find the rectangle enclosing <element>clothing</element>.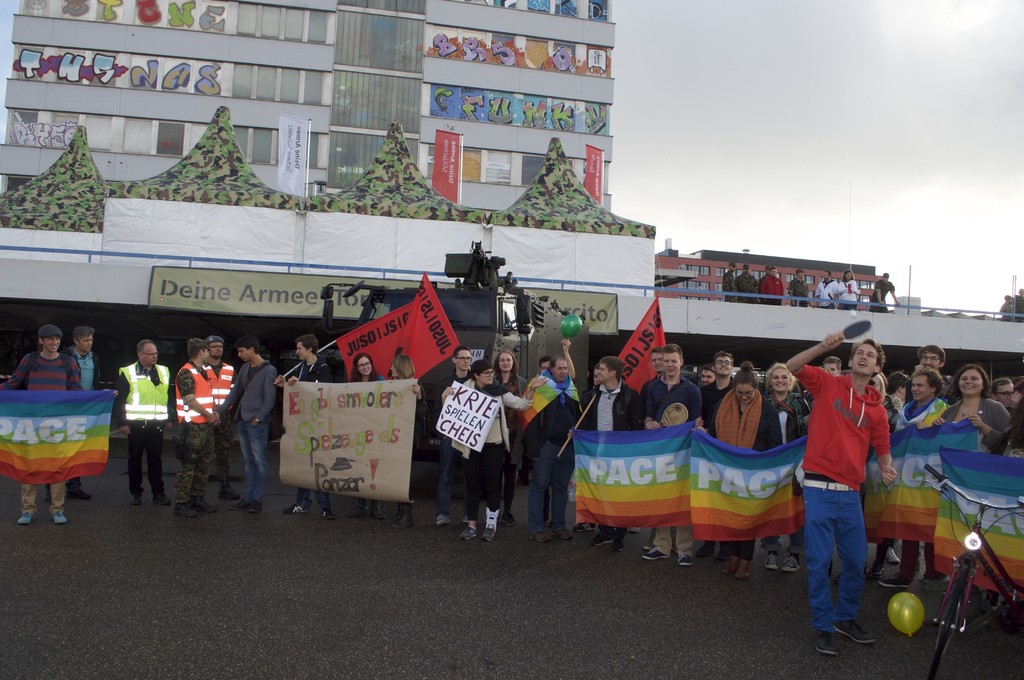
x1=346, y1=365, x2=388, y2=516.
